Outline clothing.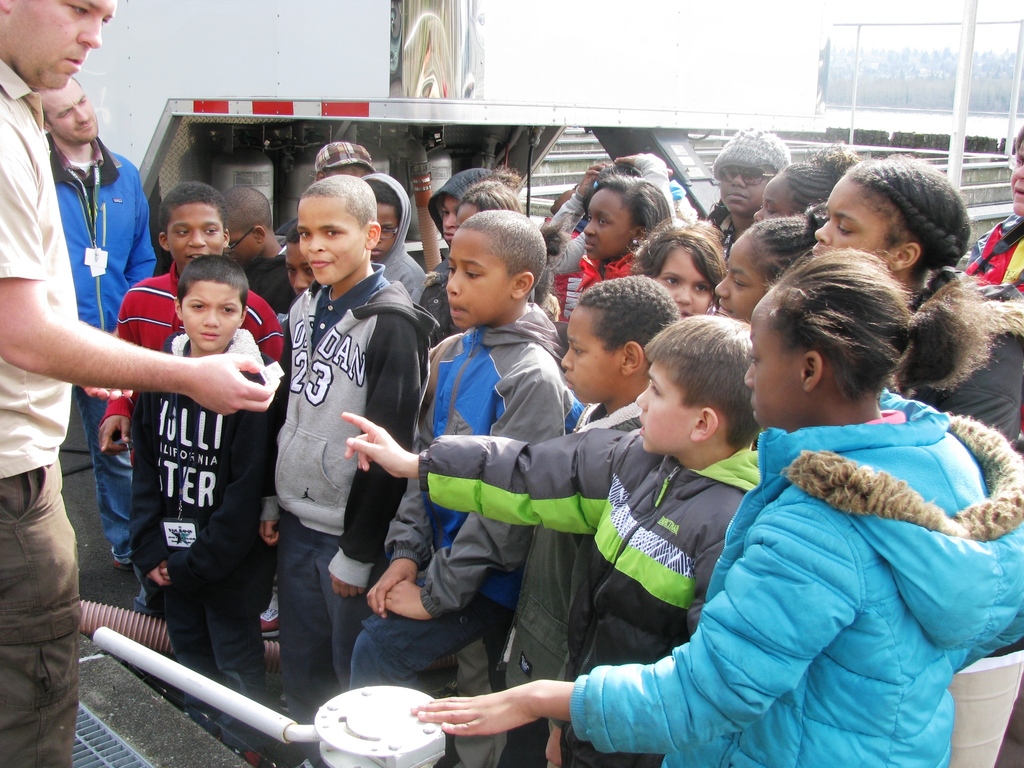
Outline: detection(263, 264, 439, 752).
